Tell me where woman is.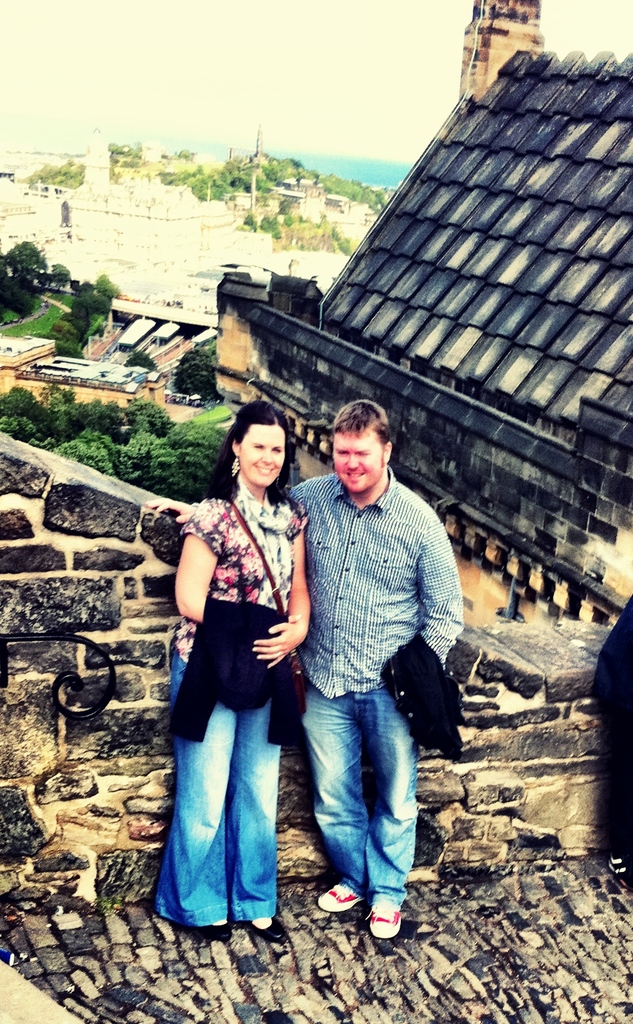
woman is at [174,403,311,943].
